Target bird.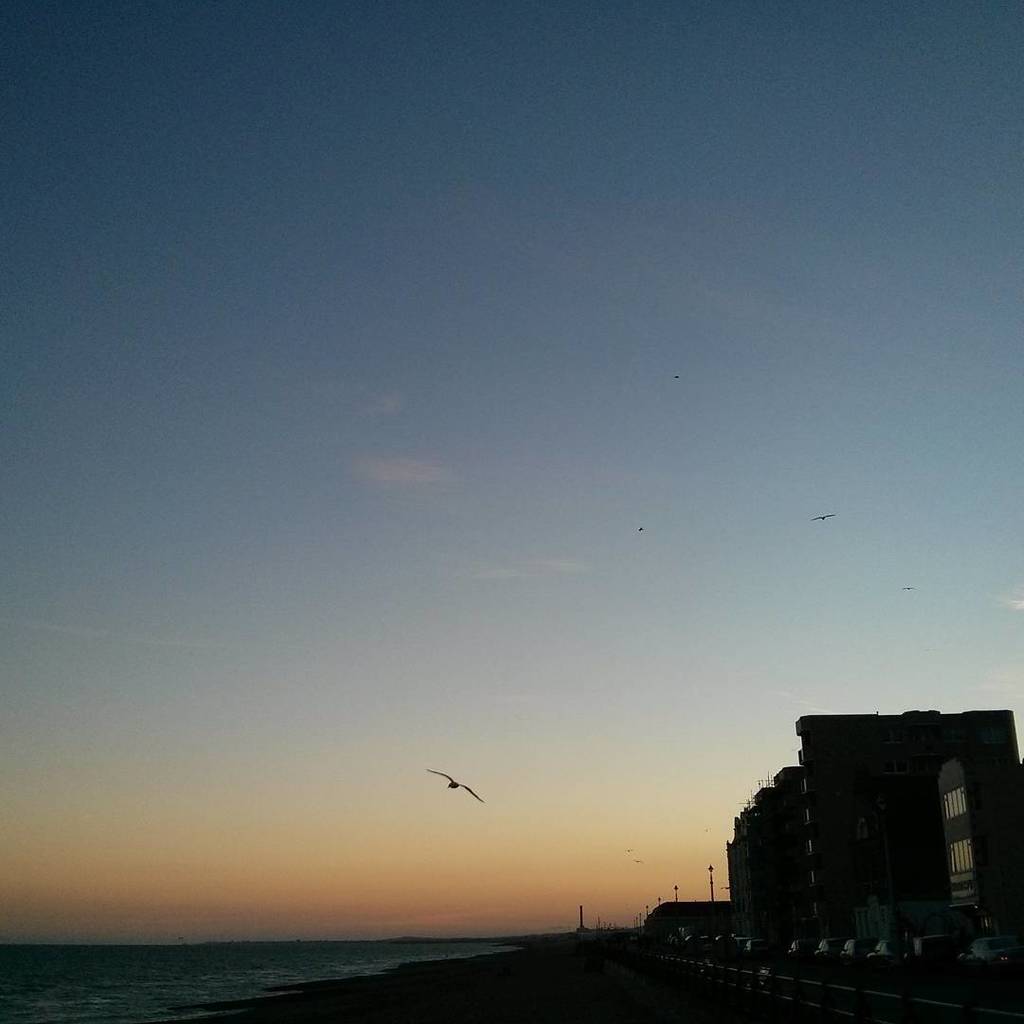
Target region: (x1=805, y1=501, x2=848, y2=525).
